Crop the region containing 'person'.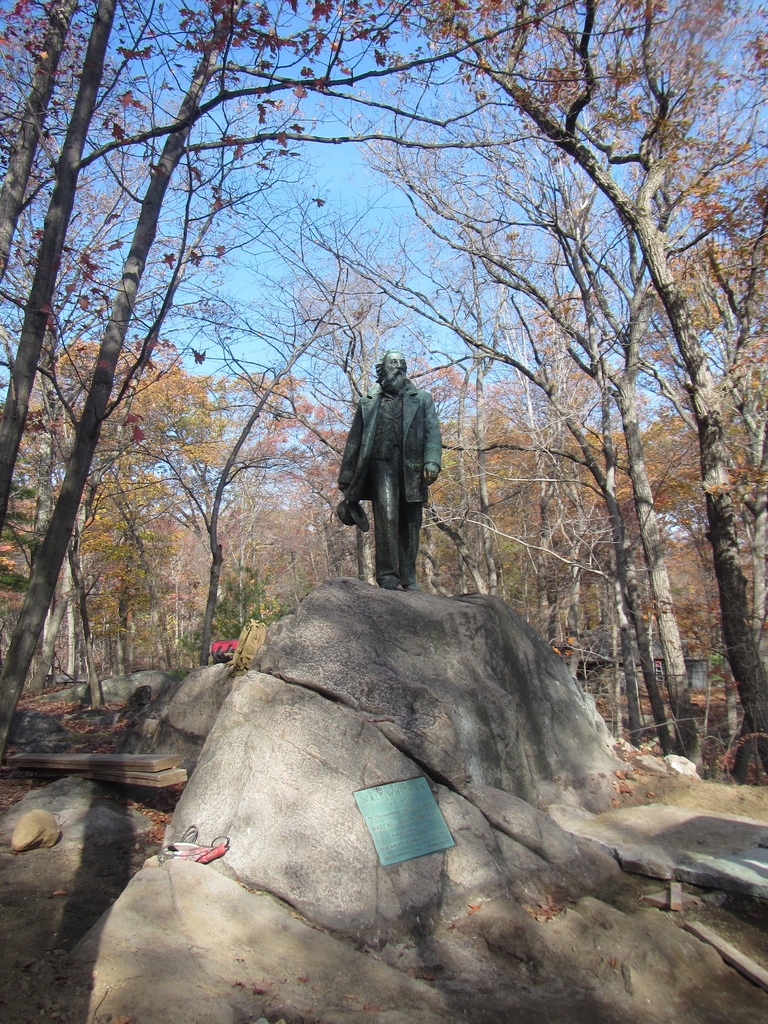
Crop region: rect(337, 351, 440, 593).
